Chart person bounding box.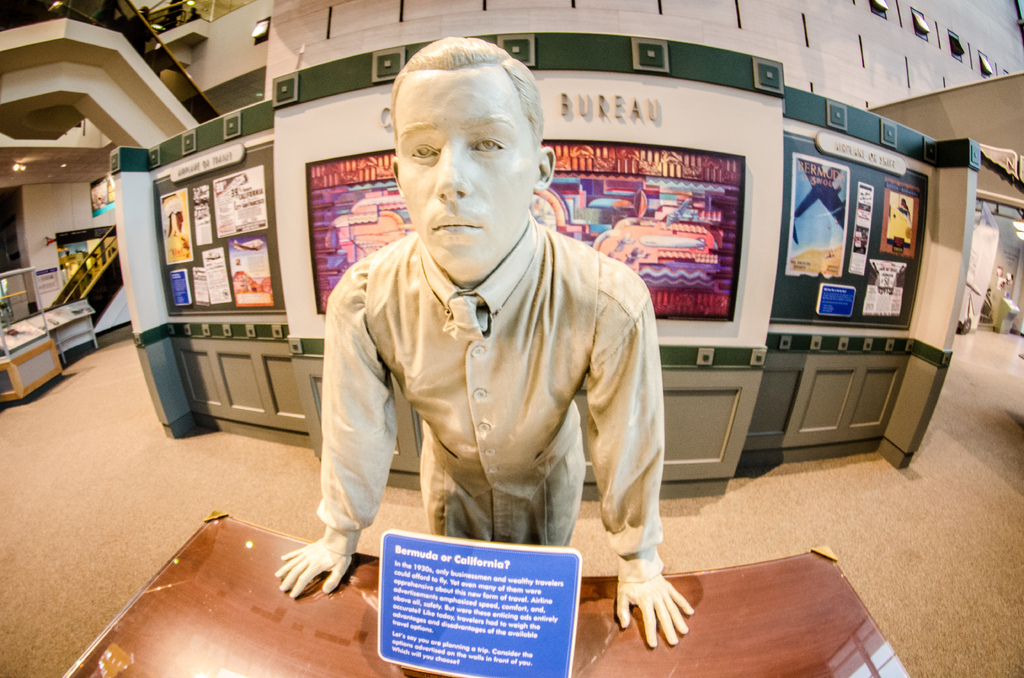
Charted: crop(342, 56, 680, 636).
